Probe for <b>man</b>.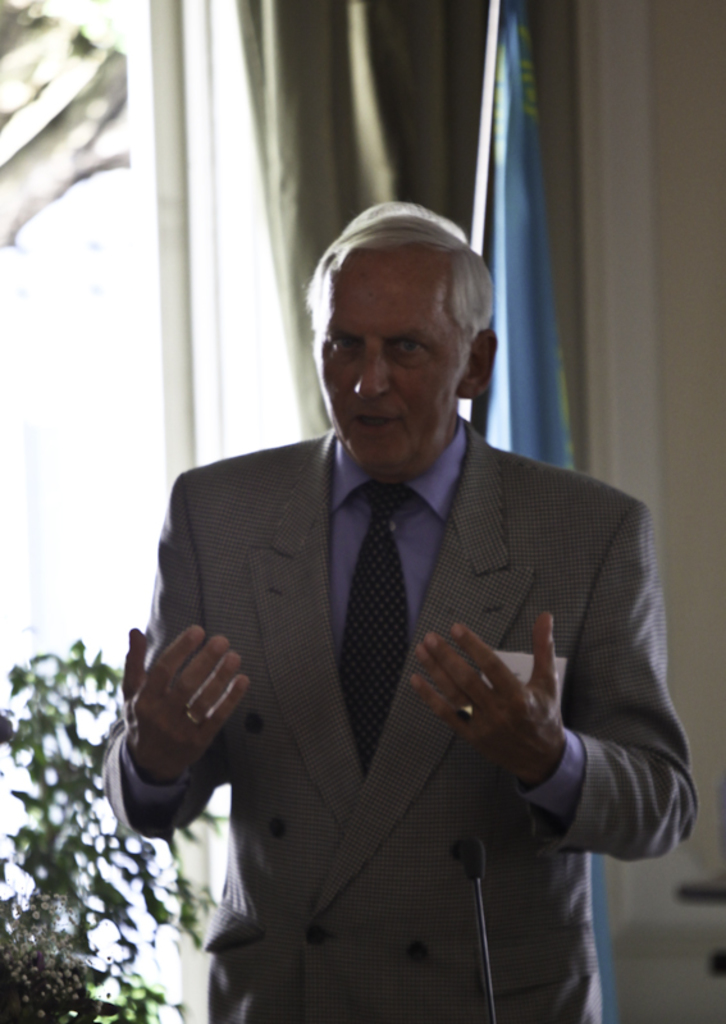
Probe result: Rect(102, 204, 699, 1023).
